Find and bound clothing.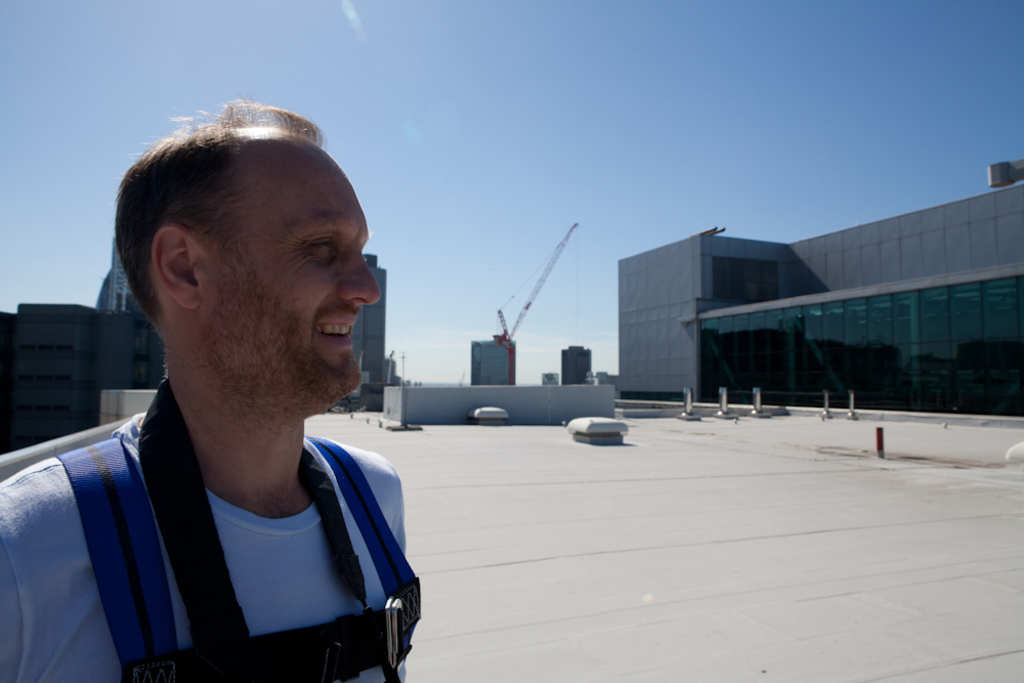
Bound: [left=18, top=389, right=441, bottom=682].
